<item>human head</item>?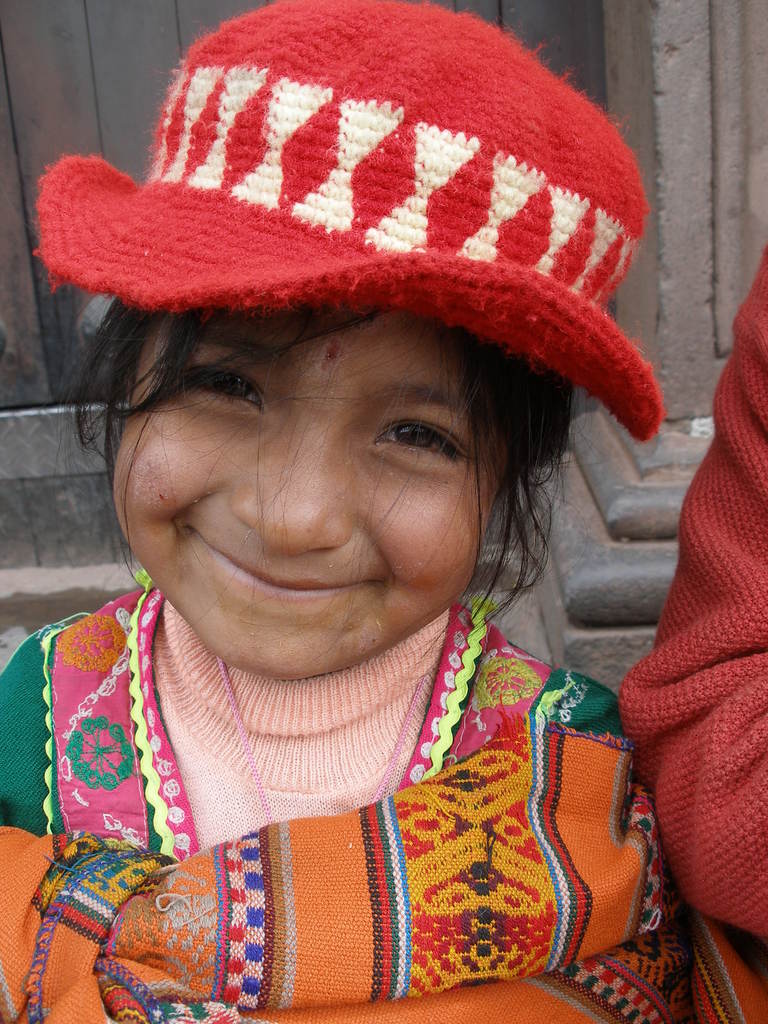
x1=82 y1=191 x2=650 y2=636
